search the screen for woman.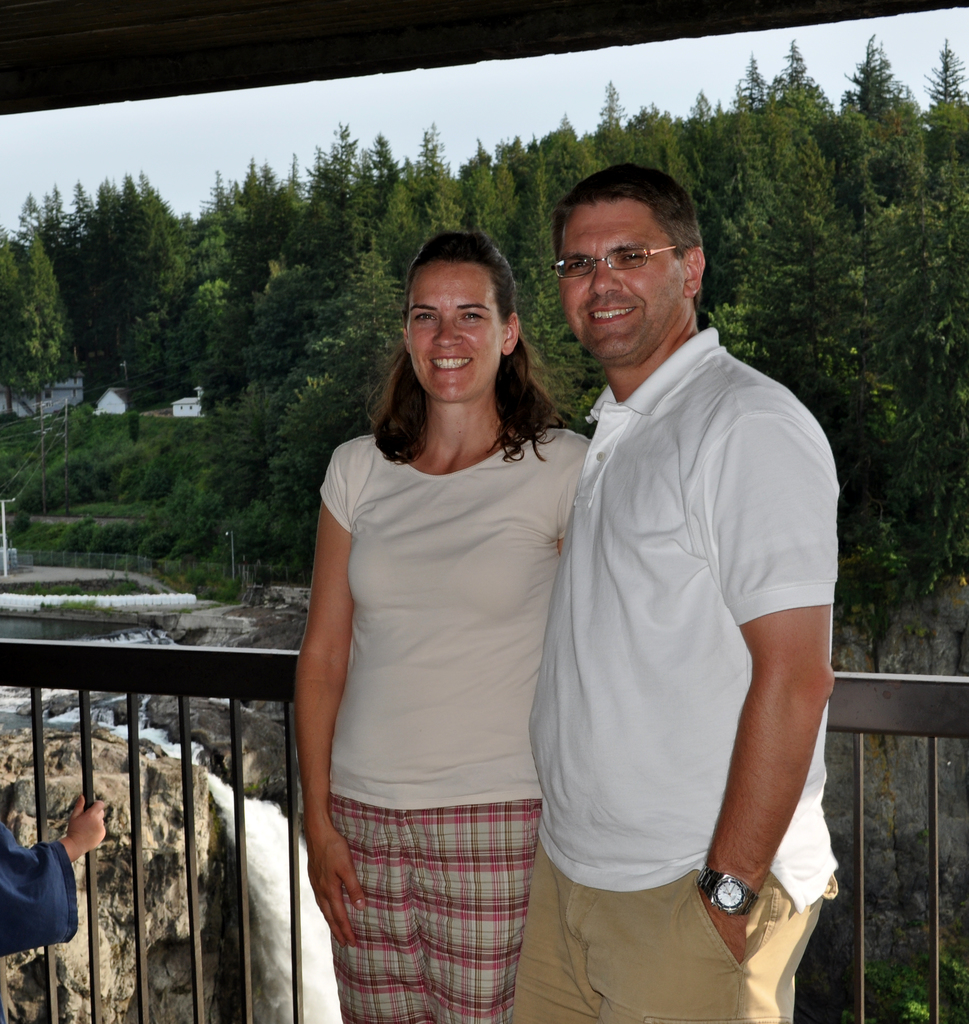
Found at left=295, top=193, right=589, bottom=1023.
